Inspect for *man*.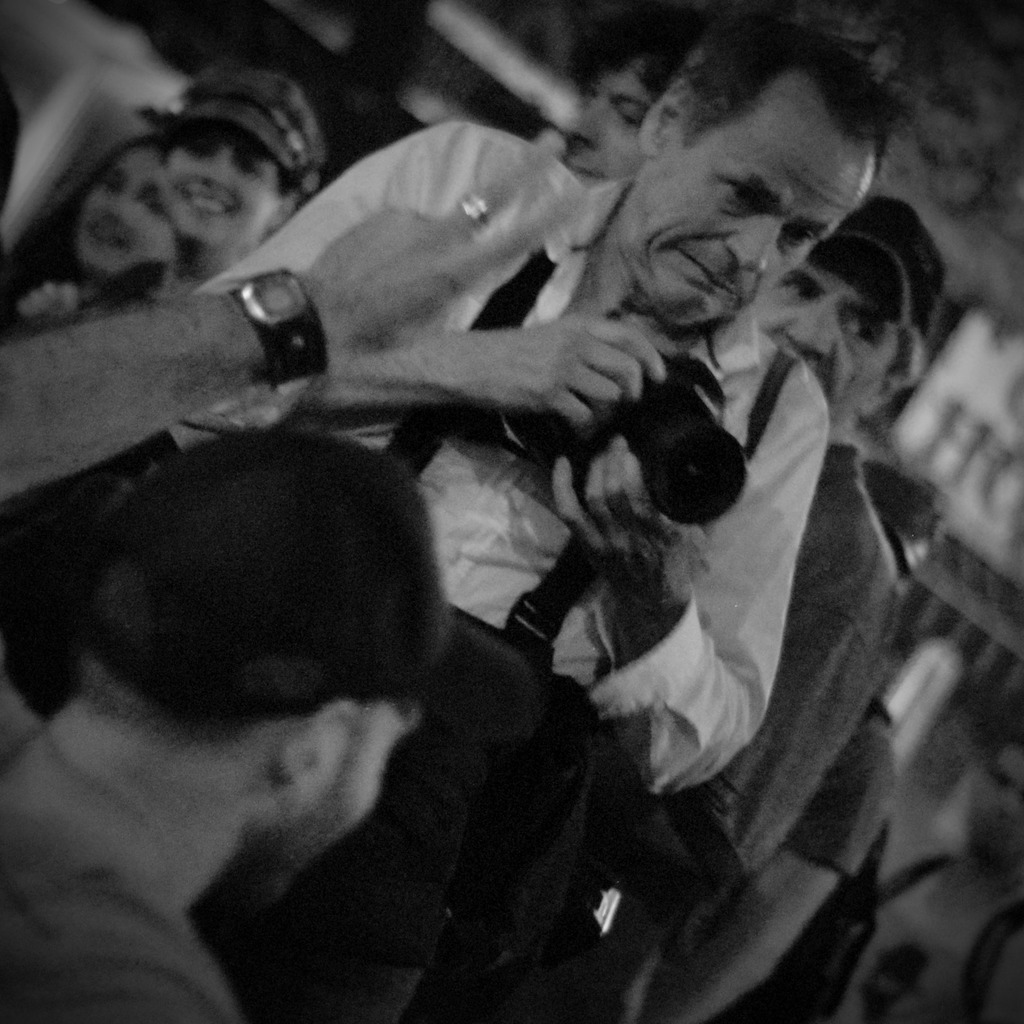
Inspection: x1=658, y1=190, x2=948, y2=895.
